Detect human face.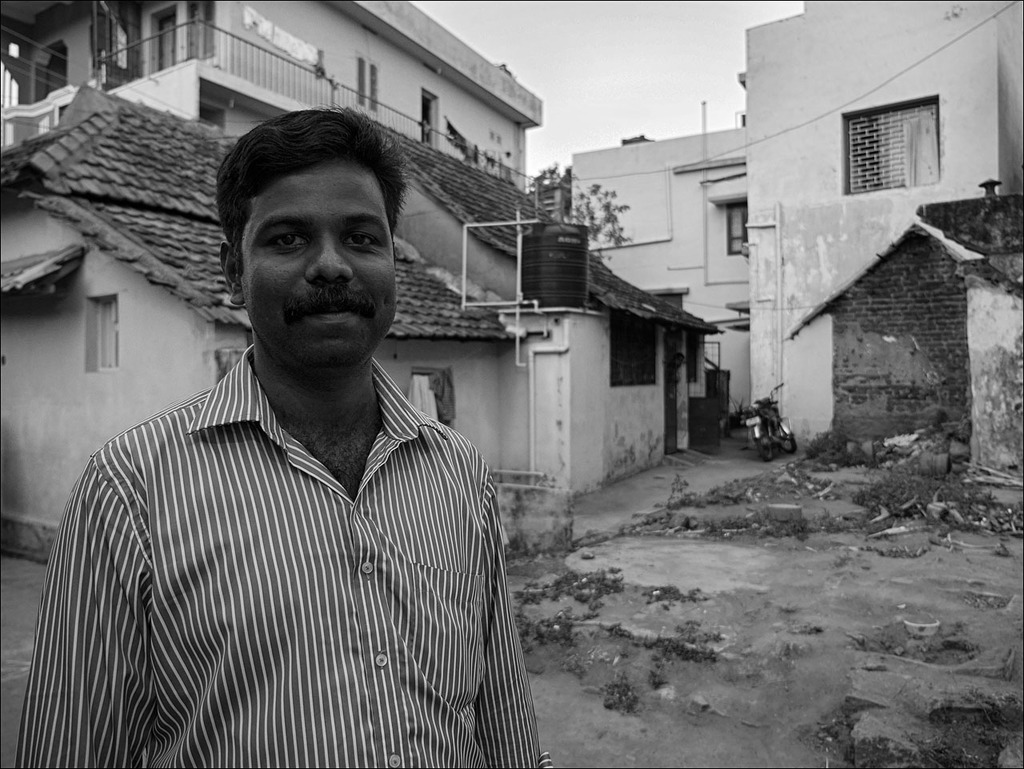
Detected at BBox(238, 166, 399, 370).
